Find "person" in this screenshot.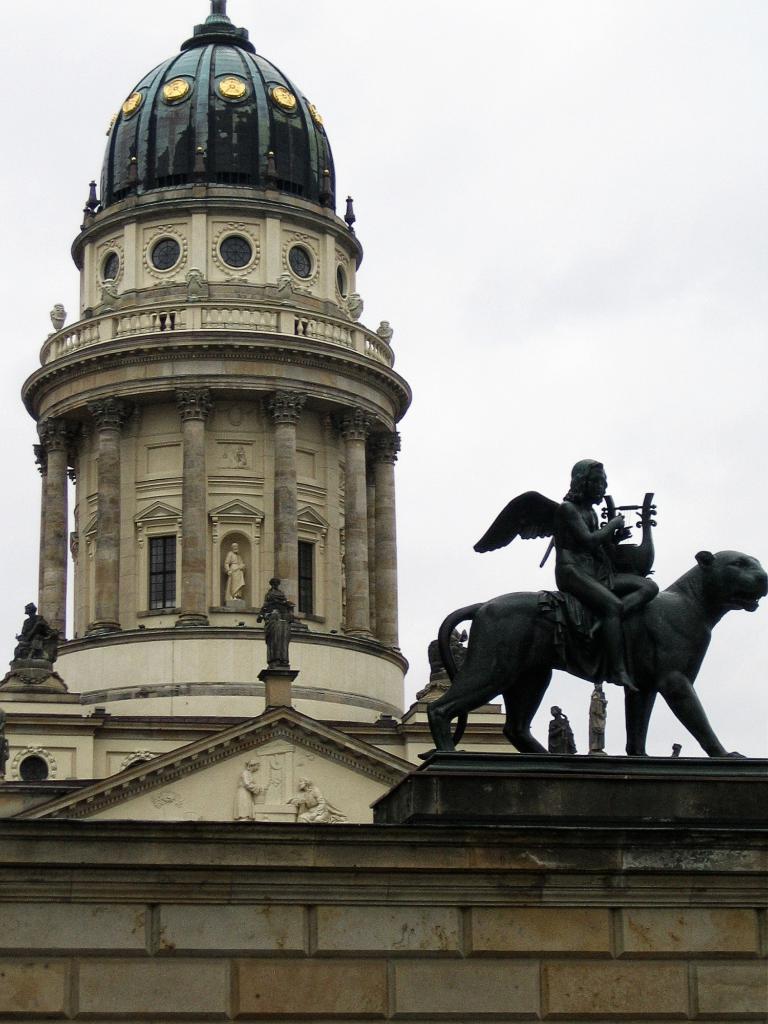
The bounding box for "person" is bbox=[19, 598, 45, 653].
